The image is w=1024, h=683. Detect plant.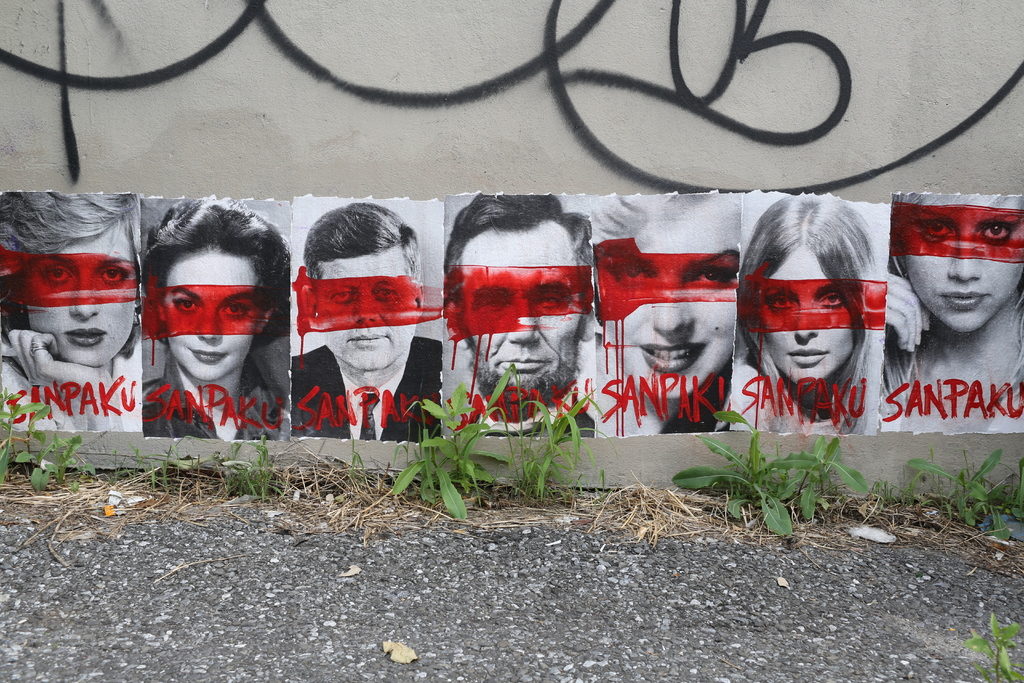
Detection: pyautogui.locateOnScreen(504, 381, 614, 509).
